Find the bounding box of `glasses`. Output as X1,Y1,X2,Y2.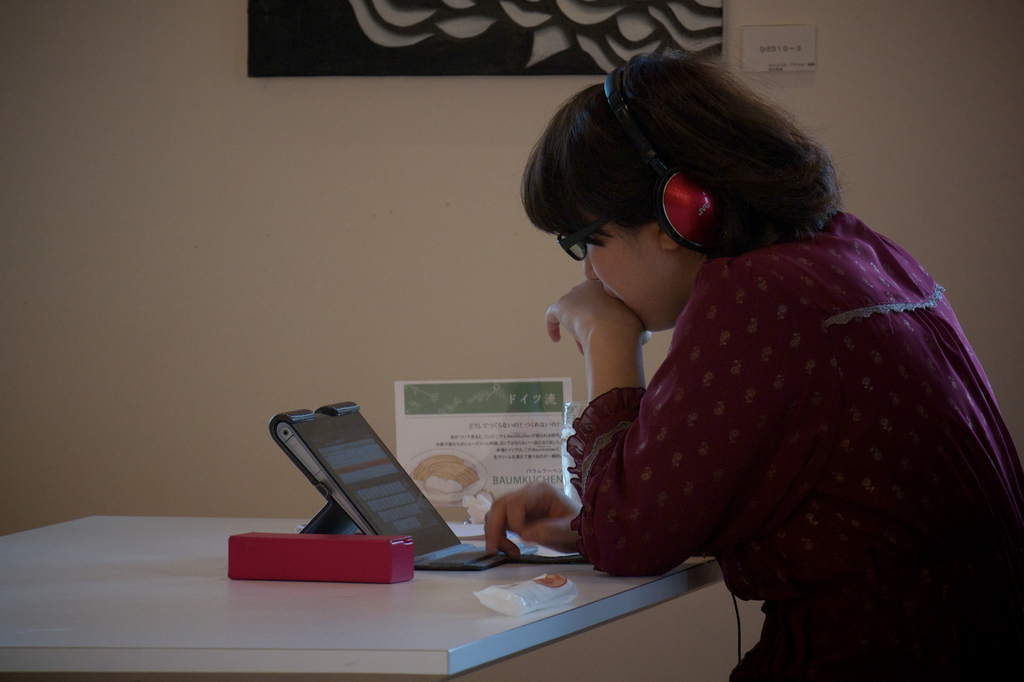
552,212,614,261.
